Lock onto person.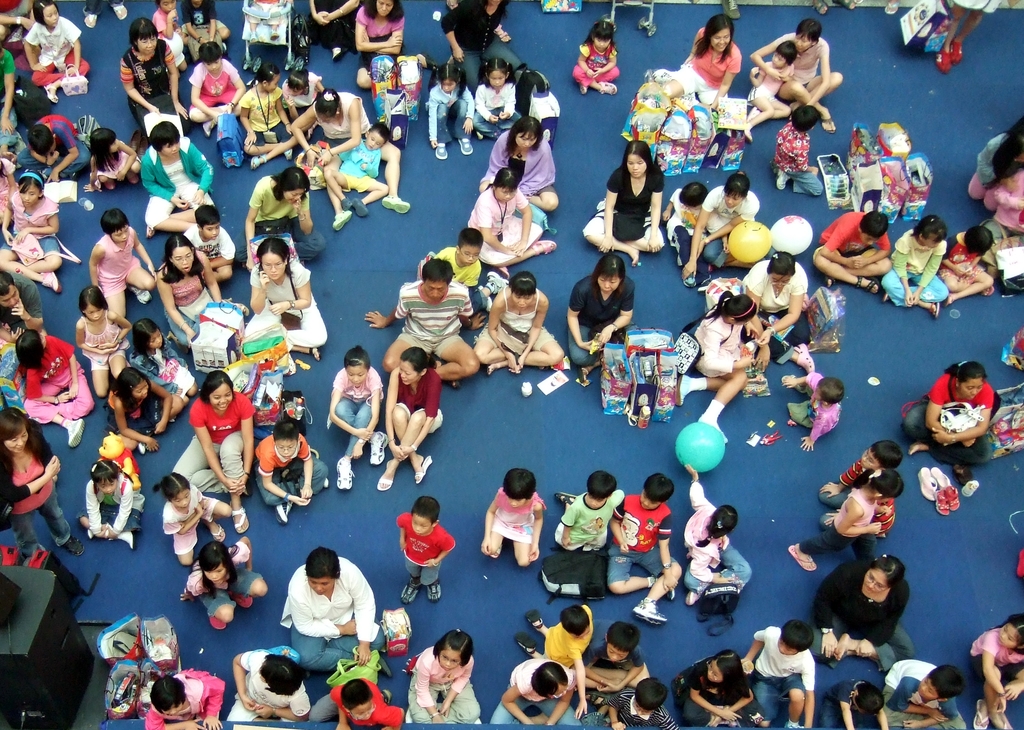
Locked: (left=121, top=21, right=188, bottom=142).
